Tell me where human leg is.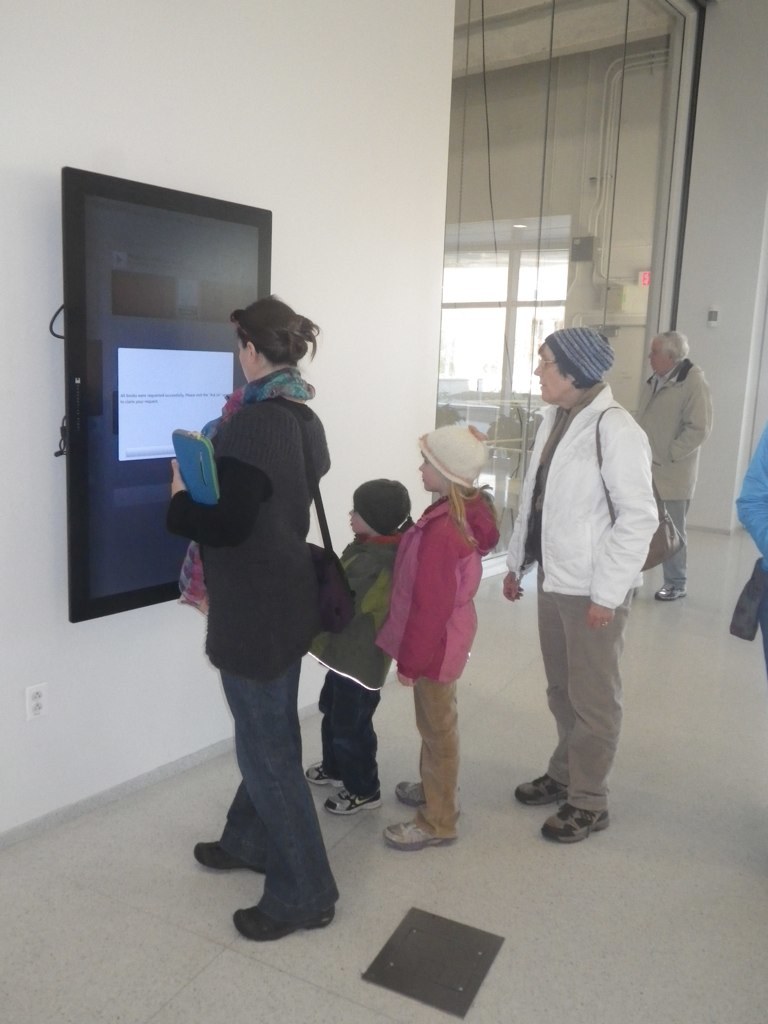
human leg is at x1=513 y1=602 x2=630 y2=845.
